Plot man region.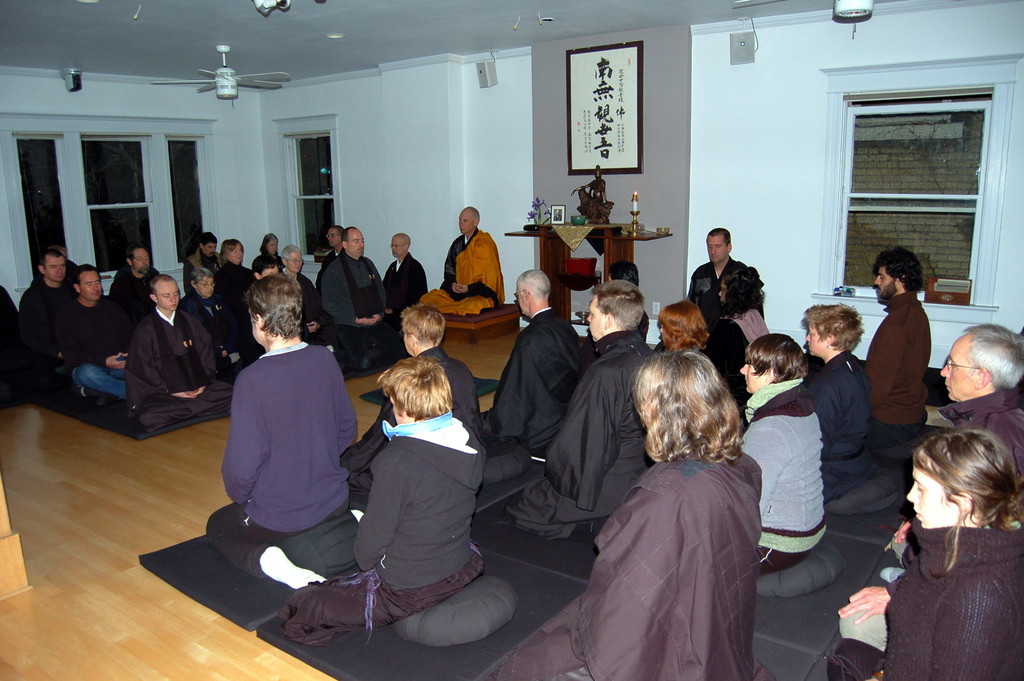
Plotted at (530,283,658,523).
